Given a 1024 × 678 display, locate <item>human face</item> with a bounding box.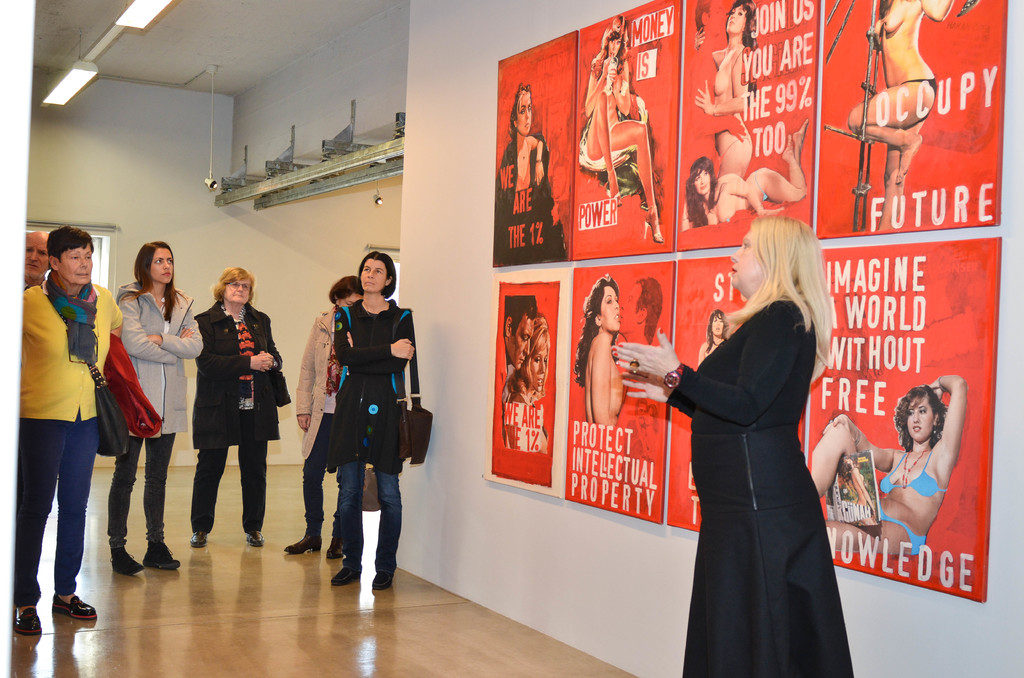
Located: select_region(366, 261, 390, 296).
